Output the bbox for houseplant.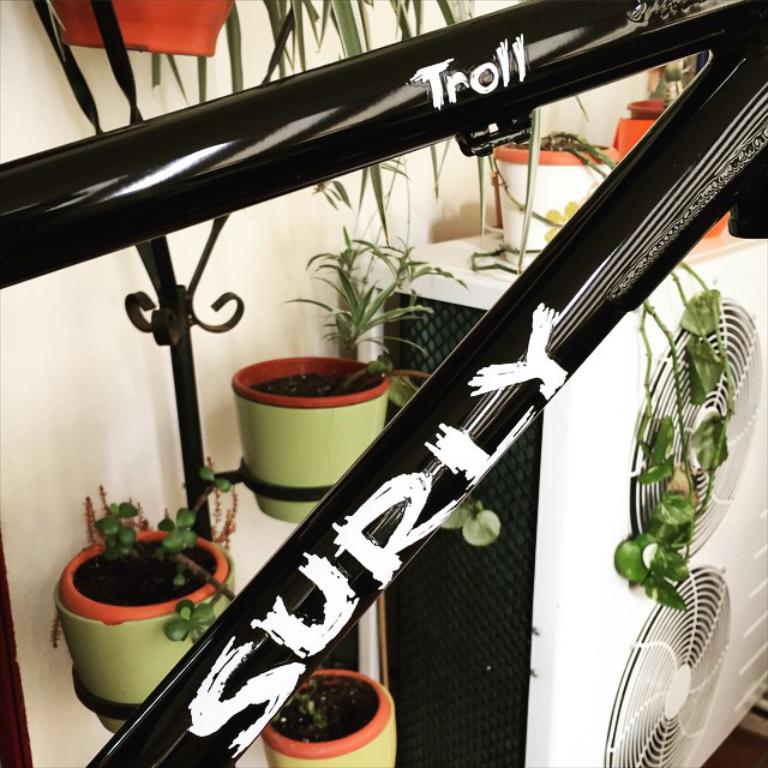
(x1=262, y1=664, x2=397, y2=767).
